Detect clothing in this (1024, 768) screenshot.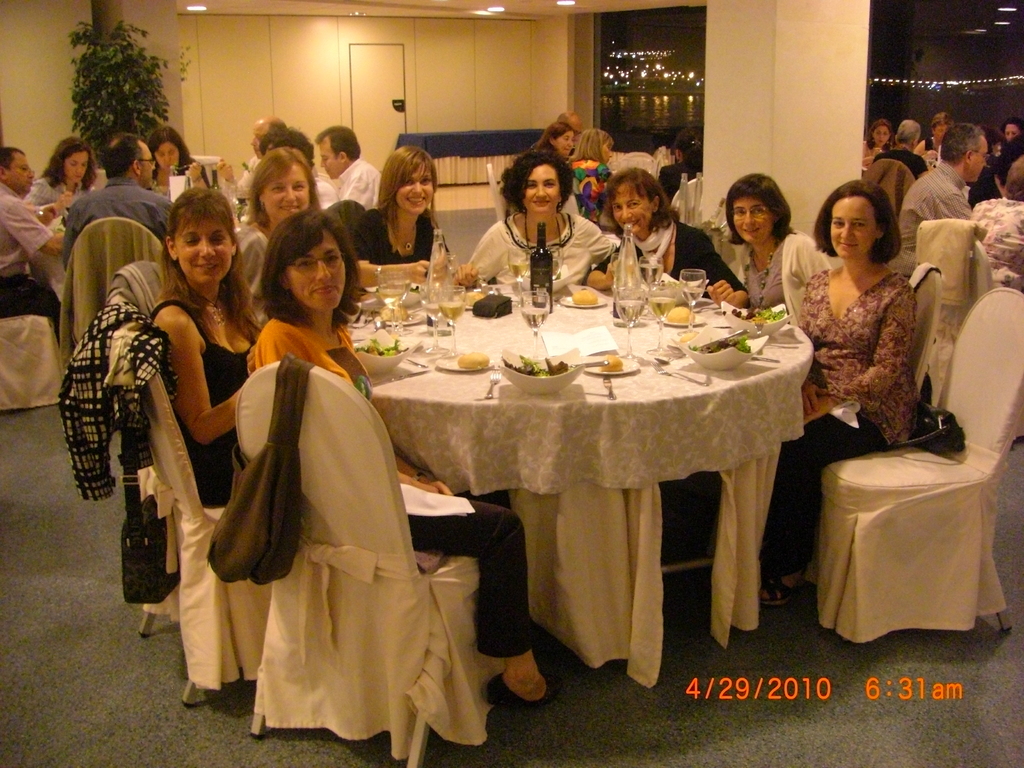
Detection: bbox=[0, 177, 61, 350].
